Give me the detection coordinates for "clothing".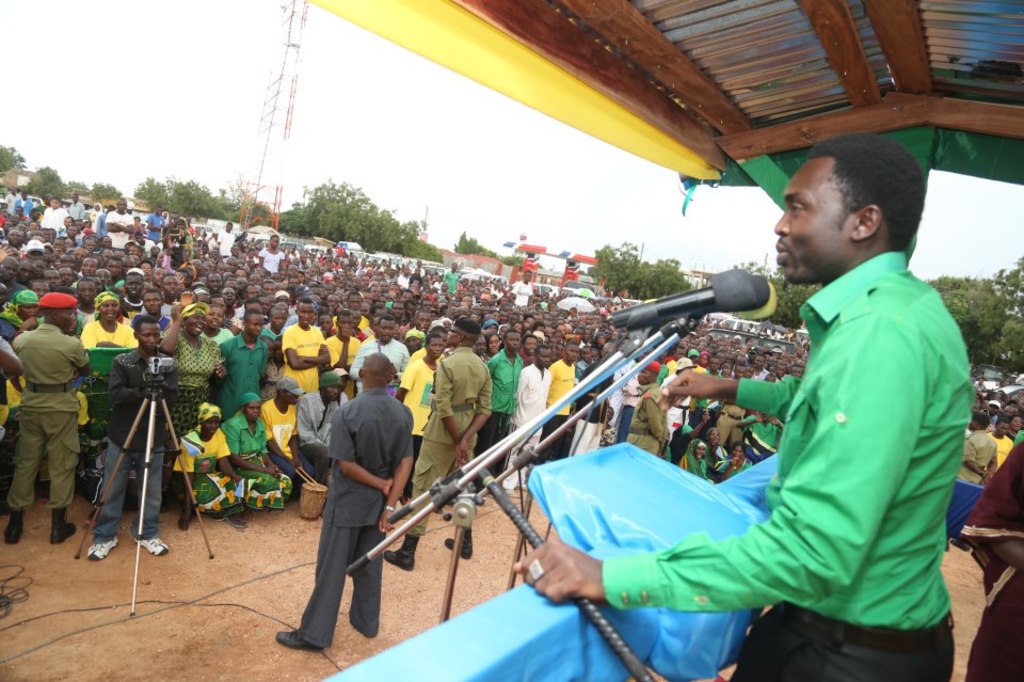
left=749, top=367, right=766, bottom=381.
